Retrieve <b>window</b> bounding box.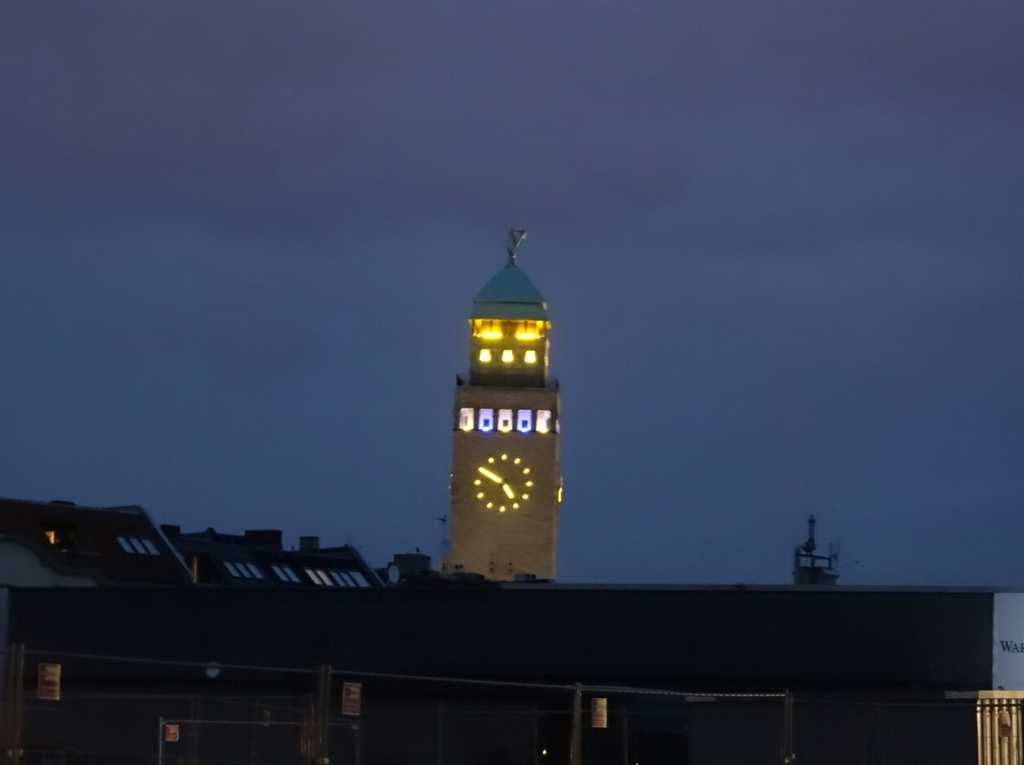
Bounding box: 37:661:62:701.
